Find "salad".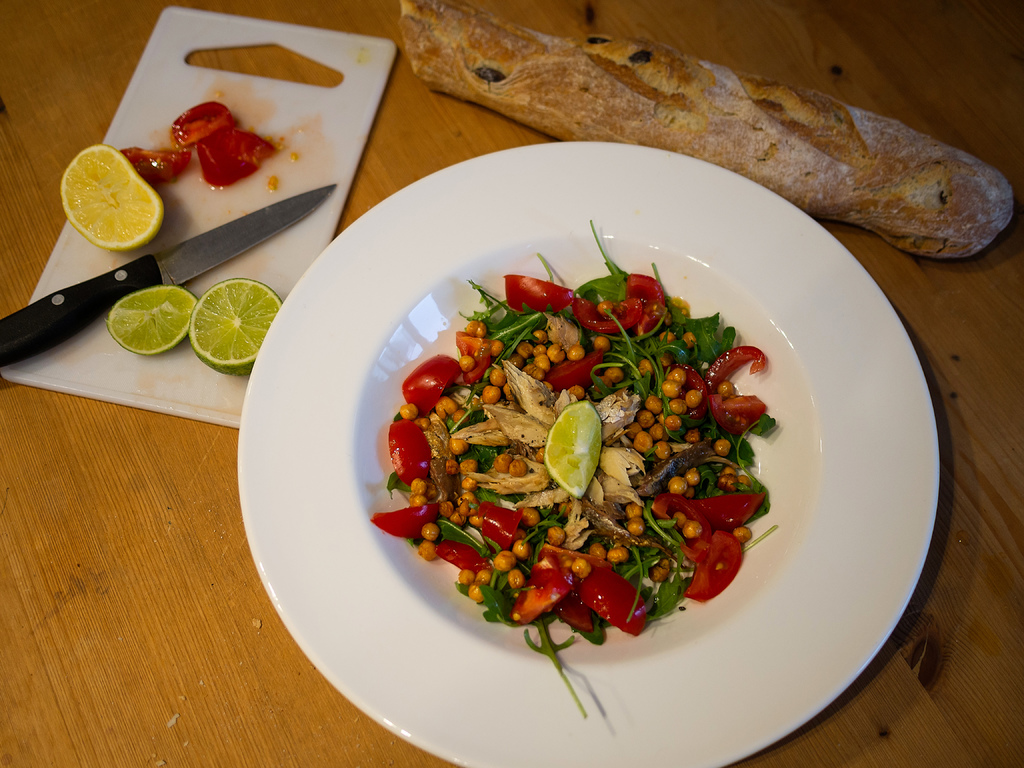
box=[366, 218, 788, 724].
